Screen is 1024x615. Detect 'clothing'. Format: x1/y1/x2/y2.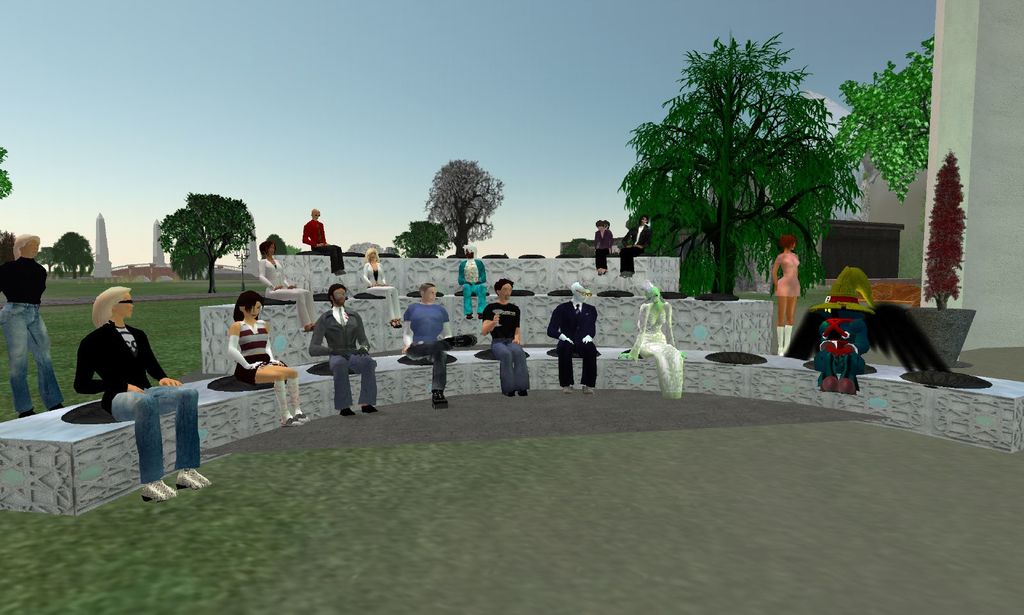
552/301/602/392.
